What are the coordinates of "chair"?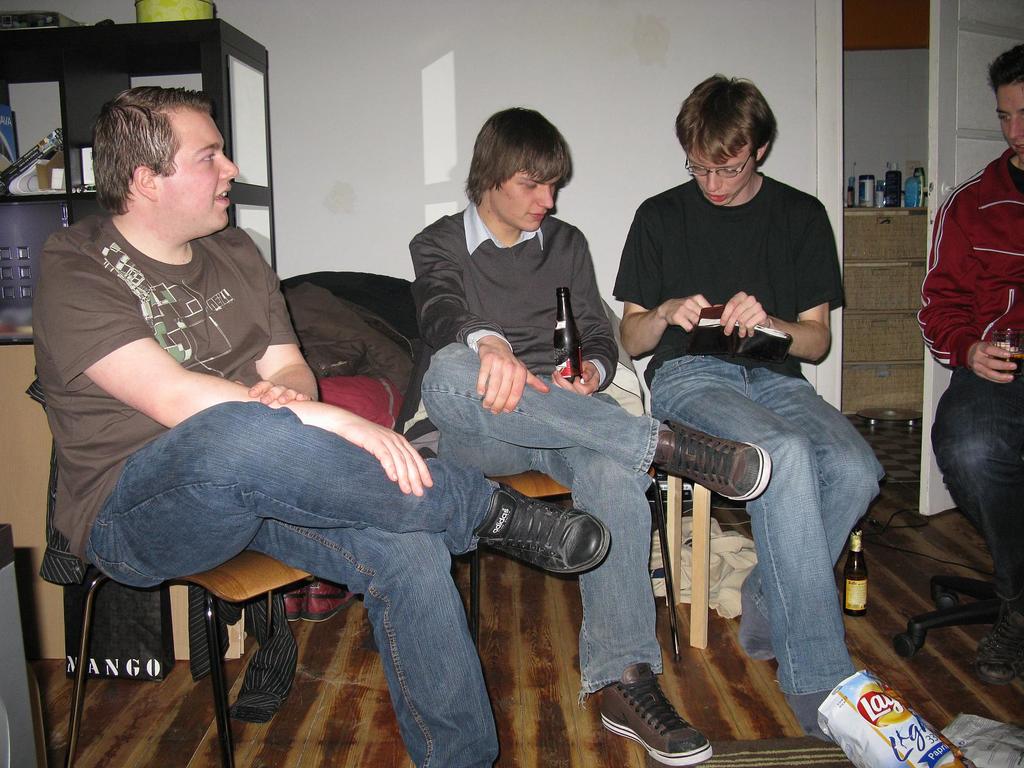
[469,425,692,659].
